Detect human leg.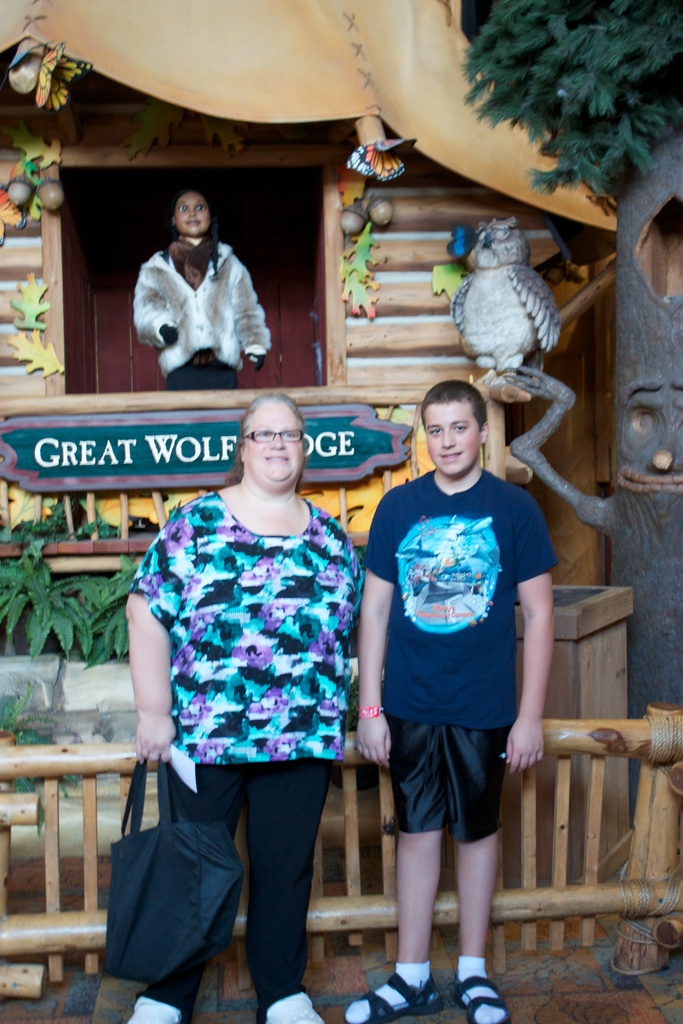
Detected at 237, 762, 330, 1023.
